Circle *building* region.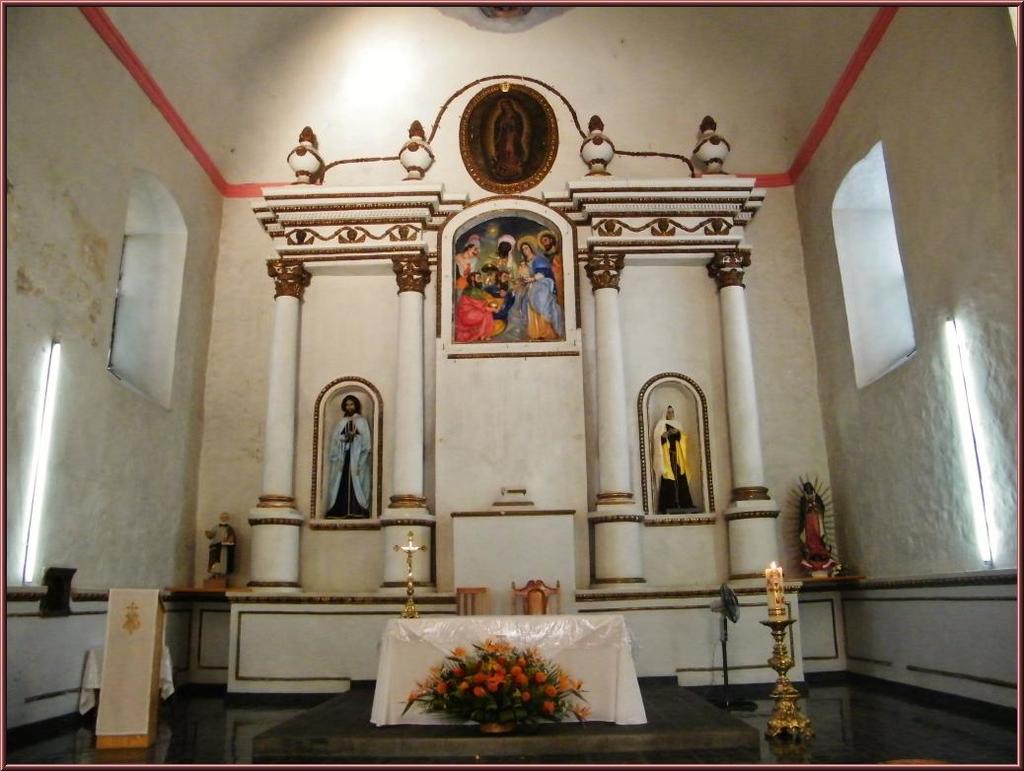
Region: (x1=6, y1=9, x2=1013, y2=768).
